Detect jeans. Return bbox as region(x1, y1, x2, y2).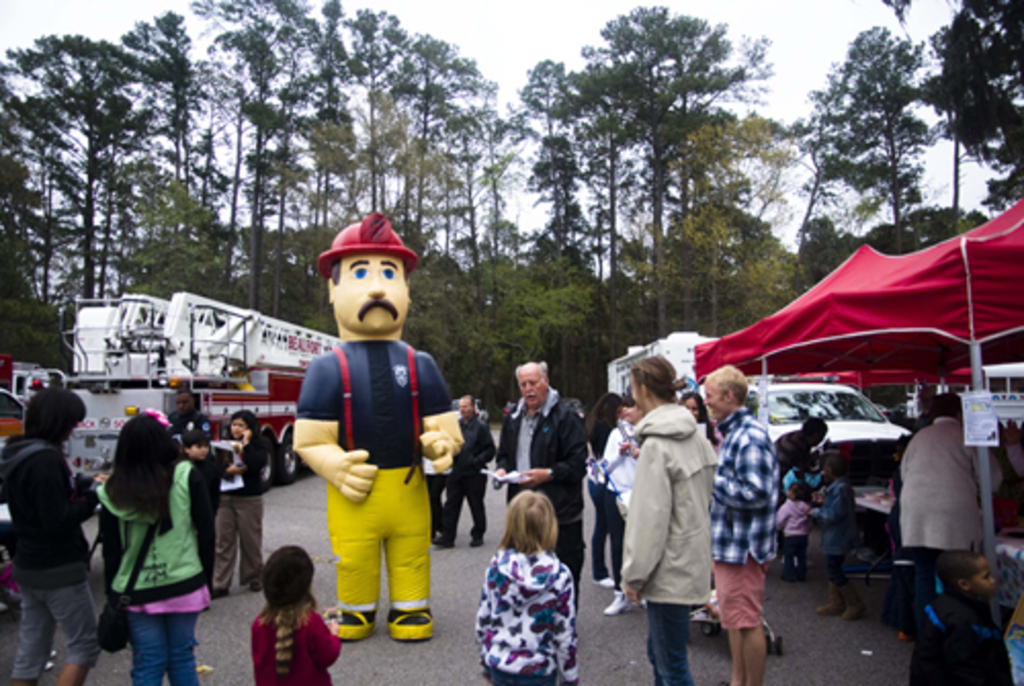
region(645, 600, 694, 682).
